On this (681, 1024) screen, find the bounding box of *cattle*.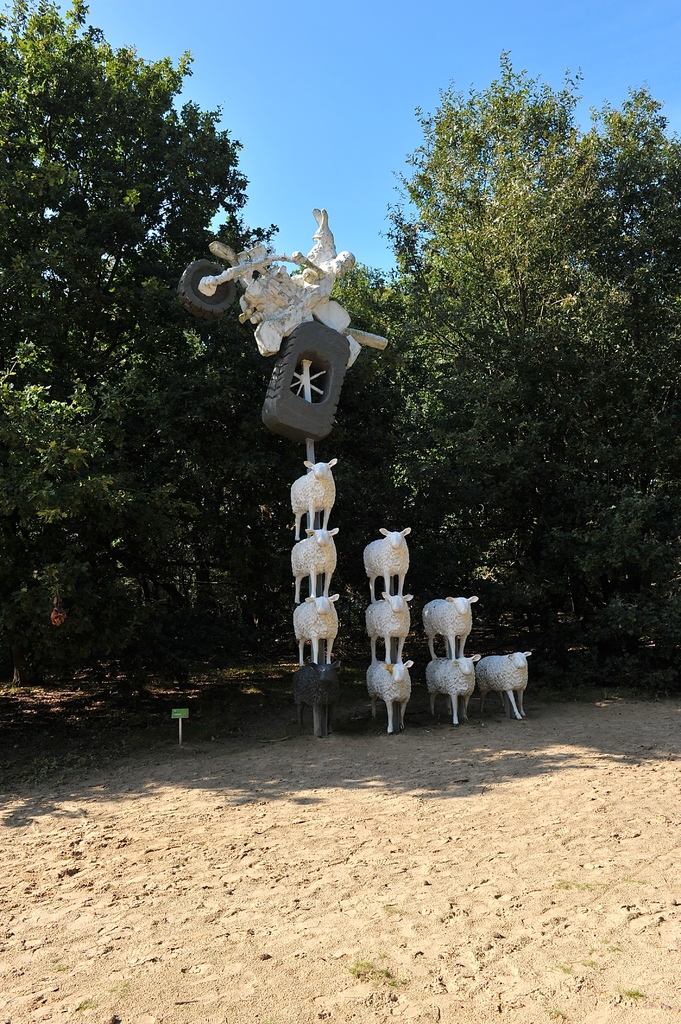
Bounding box: x1=291, y1=528, x2=337, y2=603.
